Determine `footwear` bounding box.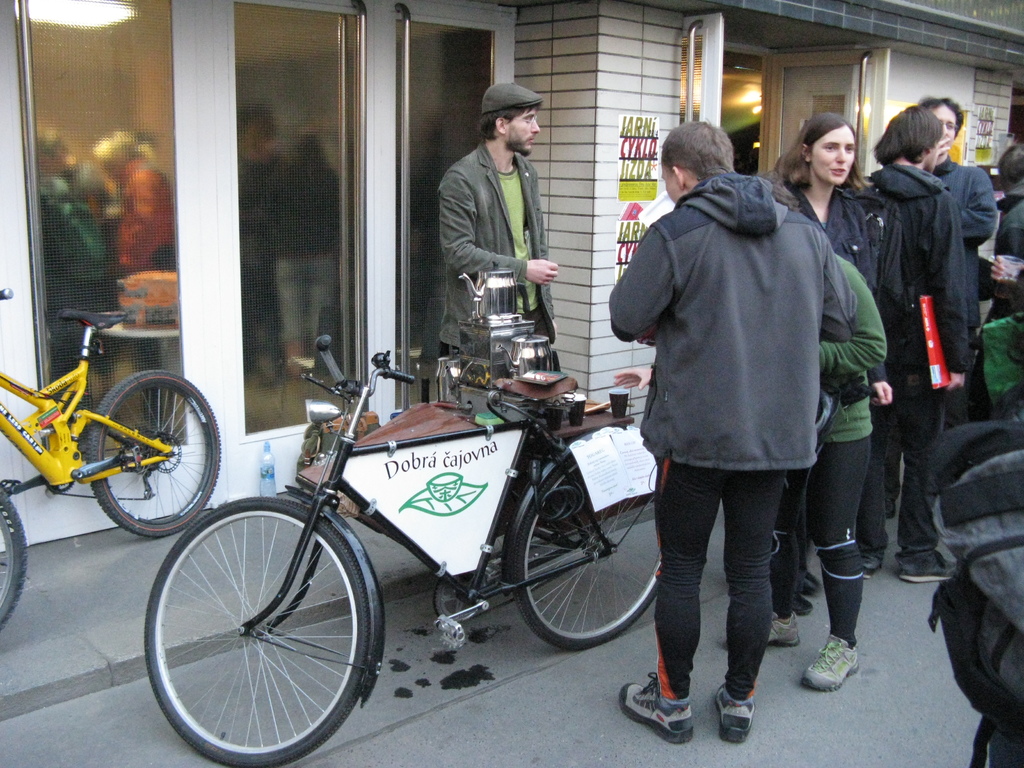
Determined: crop(801, 569, 821, 595).
